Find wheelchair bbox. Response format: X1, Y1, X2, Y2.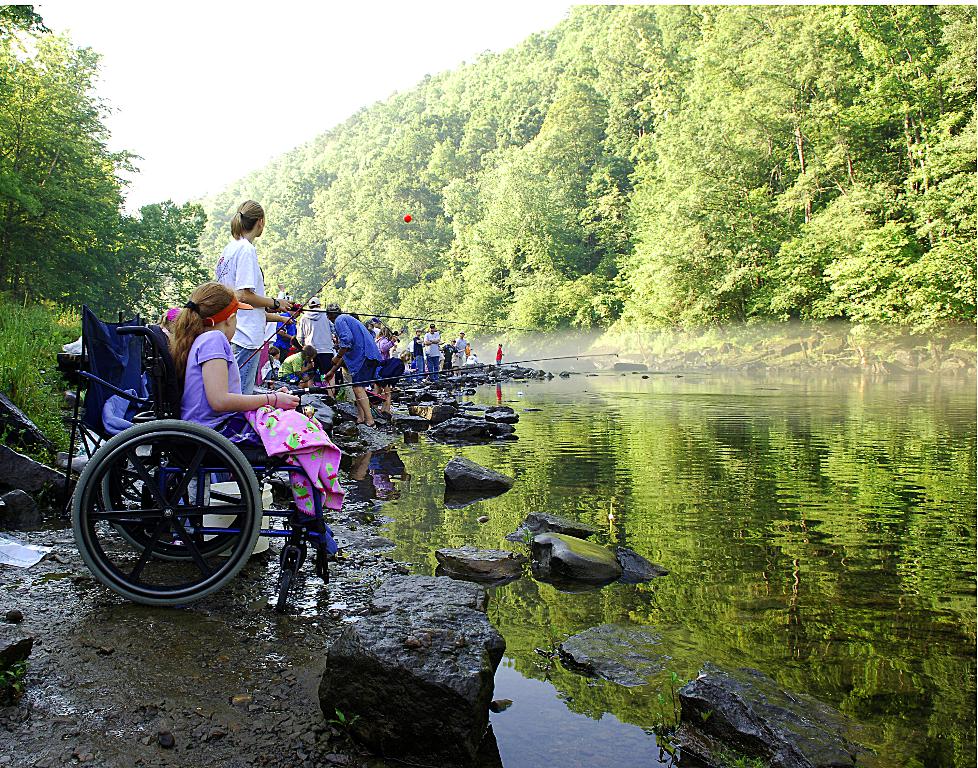
50, 290, 328, 605.
